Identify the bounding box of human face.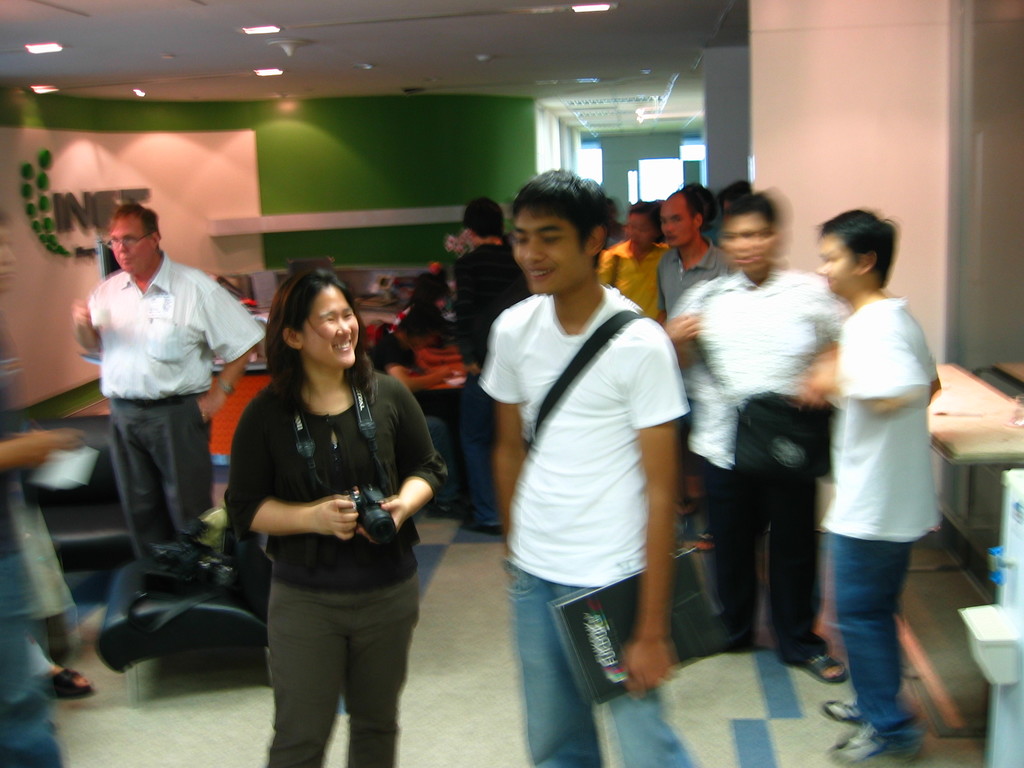
304, 287, 357, 377.
